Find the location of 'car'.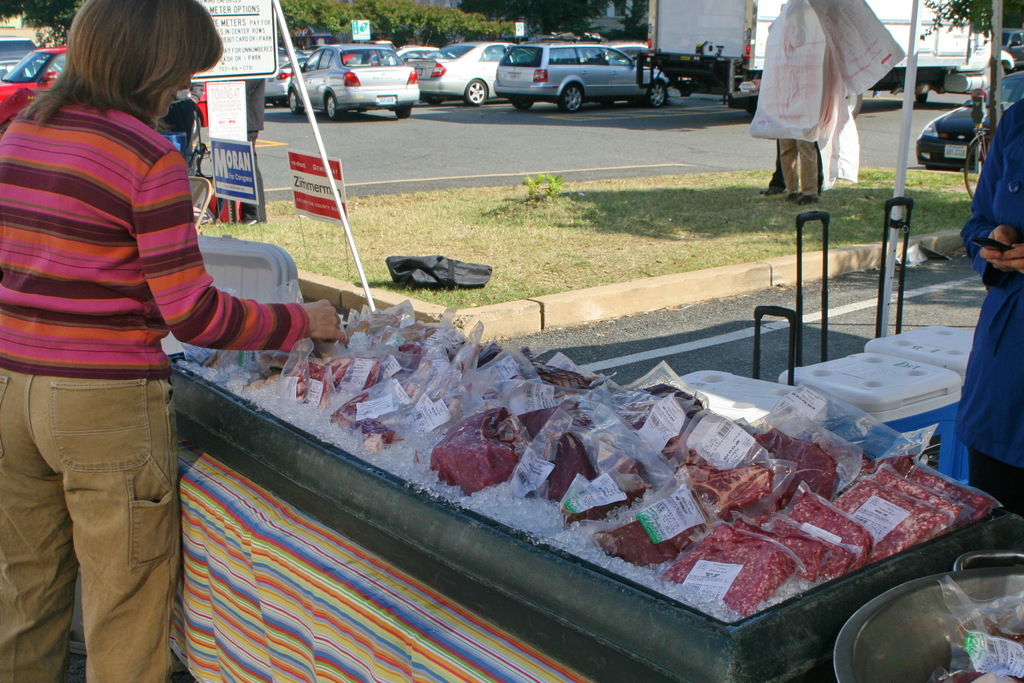
Location: select_region(599, 40, 648, 63).
